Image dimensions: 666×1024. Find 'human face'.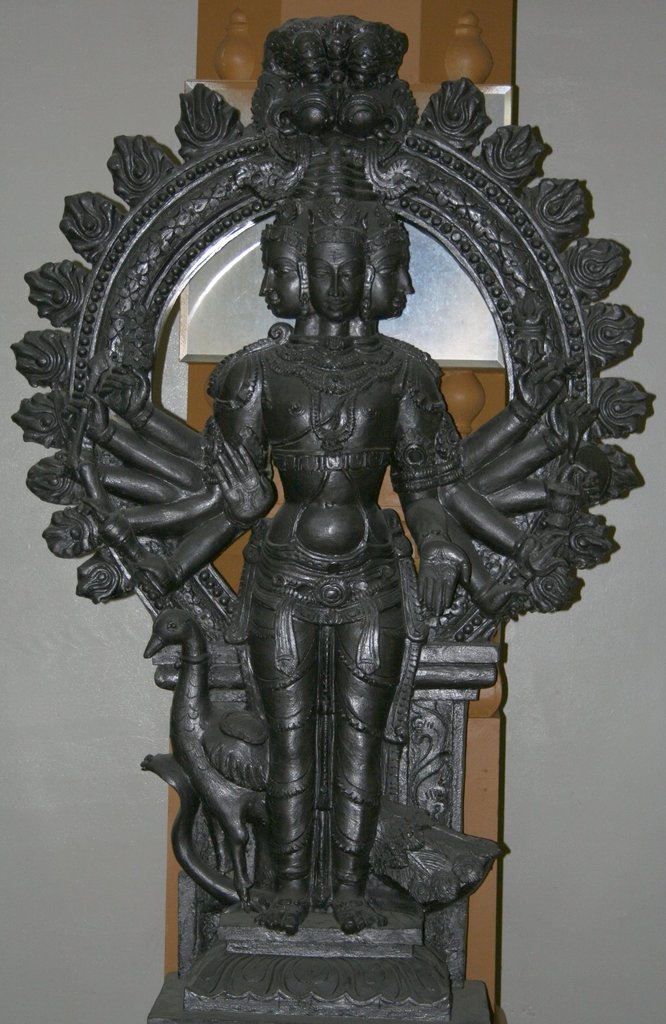
{"x1": 309, "y1": 230, "x2": 368, "y2": 326}.
